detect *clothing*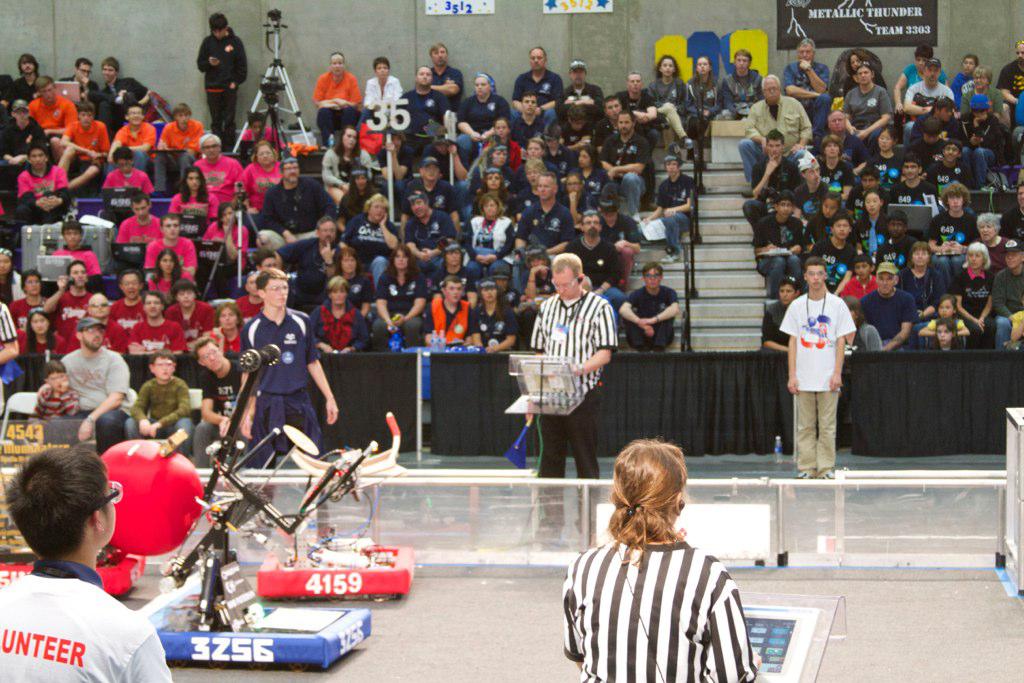
199 219 255 275
